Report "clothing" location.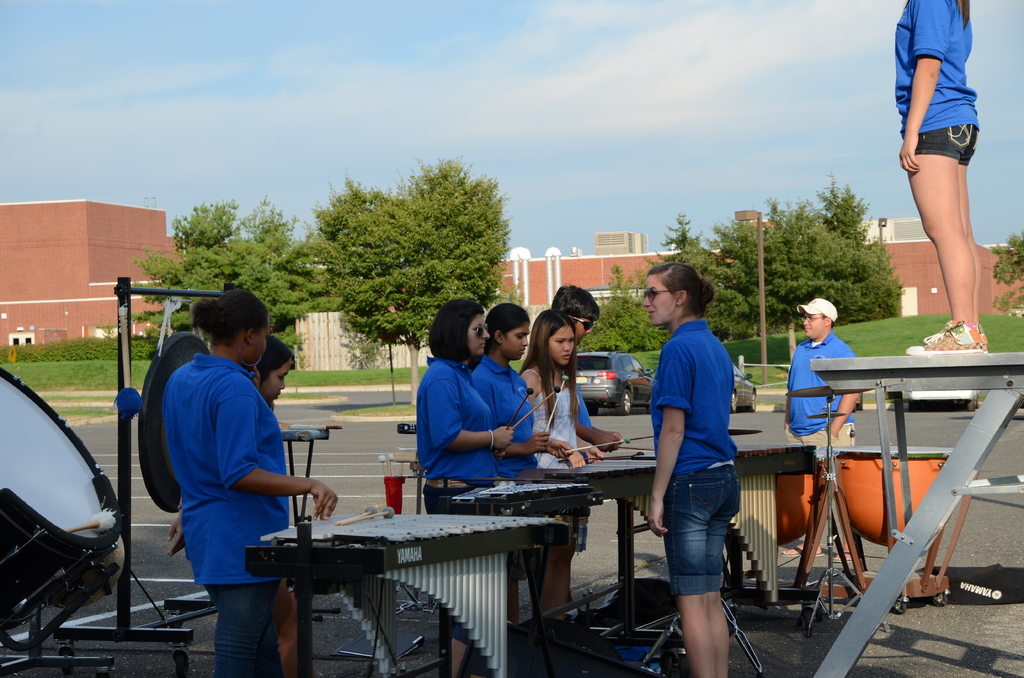
Report: x1=892, y1=0, x2=975, y2=160.
